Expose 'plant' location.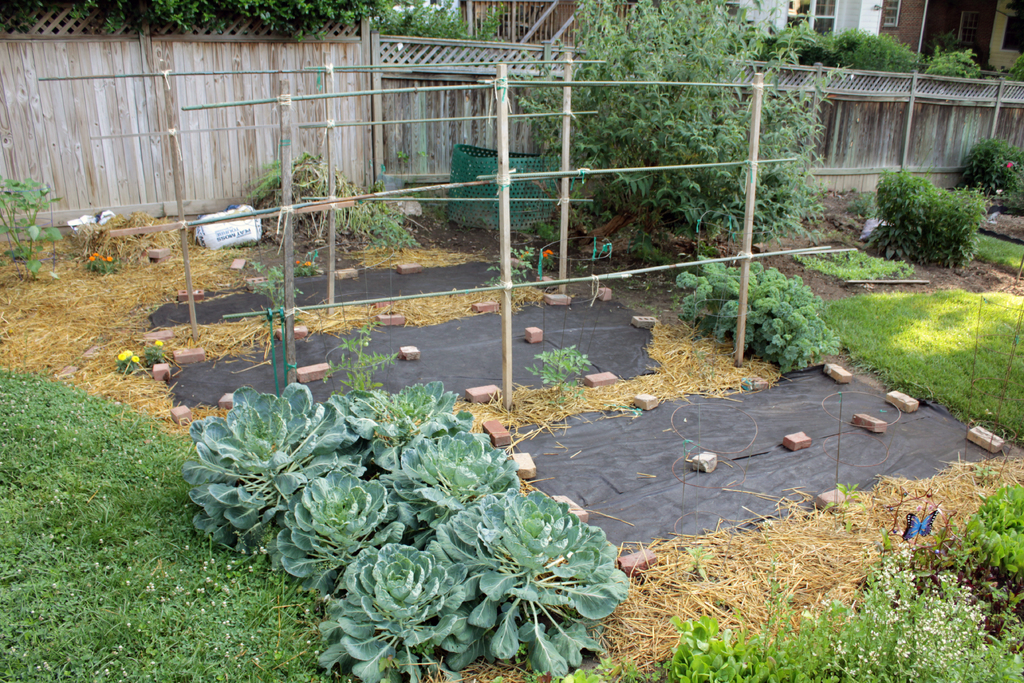
Exposed at x1=489, y1=240, x2=539, y2=288.
